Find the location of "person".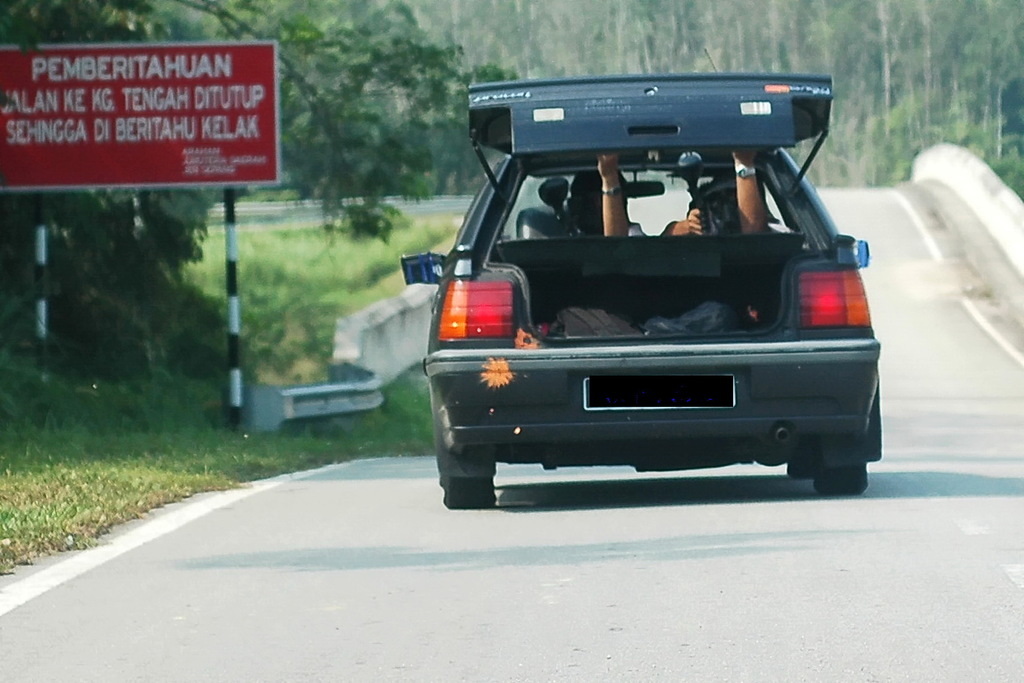
Location: x1=660 y1=143 x2=767 y2=238.
